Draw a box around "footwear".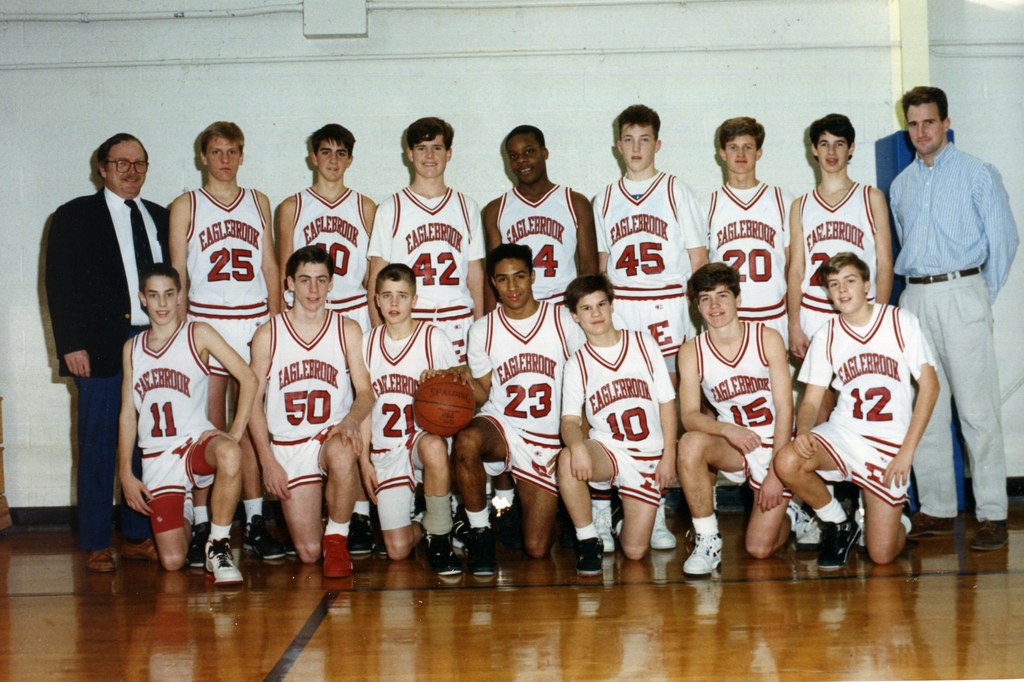
region(576, 530, 607, 579).
